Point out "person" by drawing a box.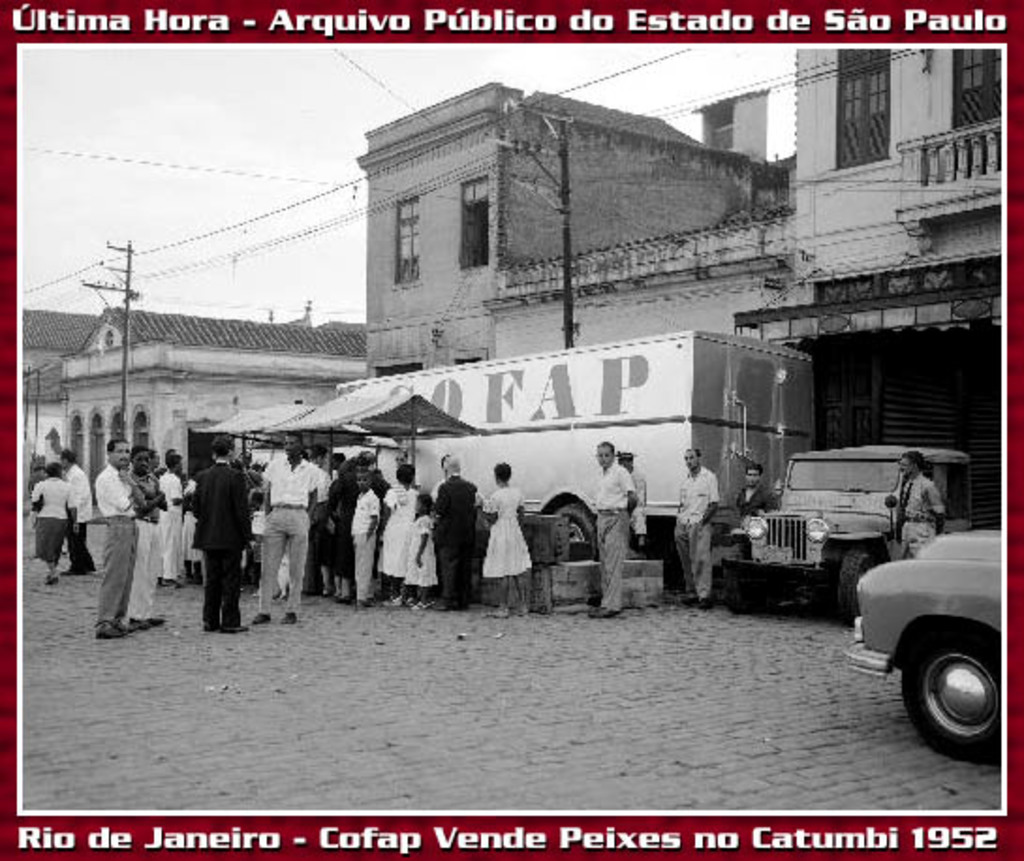
bbox(738, 466, 778, 523).
